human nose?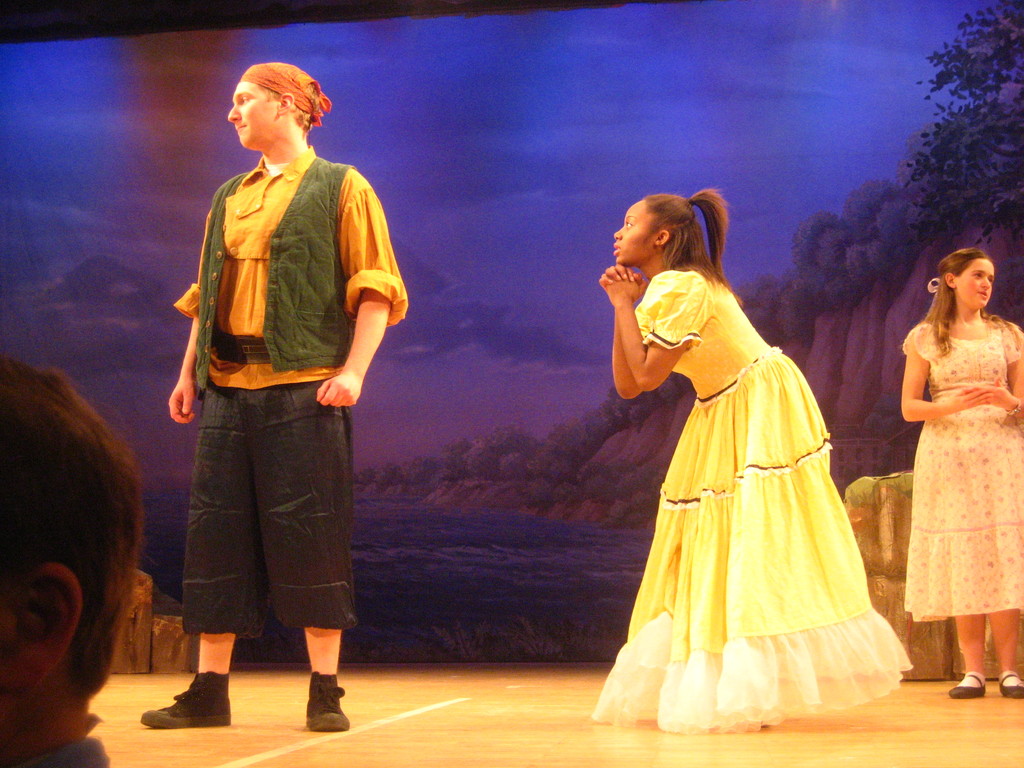
pyautogui.locateOnScreen(227, 104, 240, 120)
